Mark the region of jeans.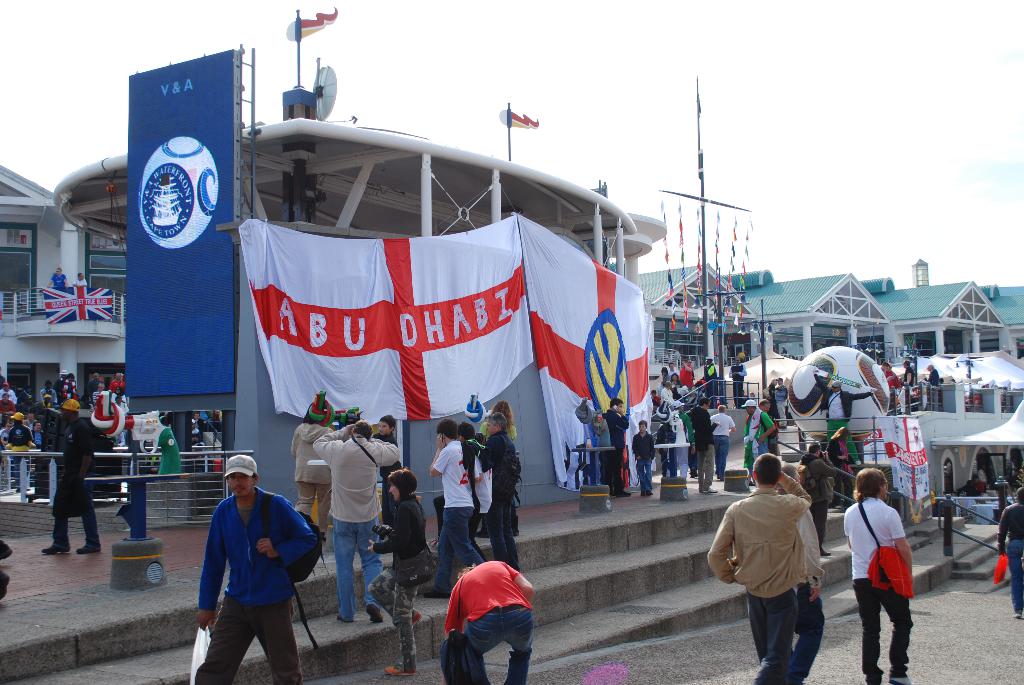
Region: box(748, 590, 796, 684).
